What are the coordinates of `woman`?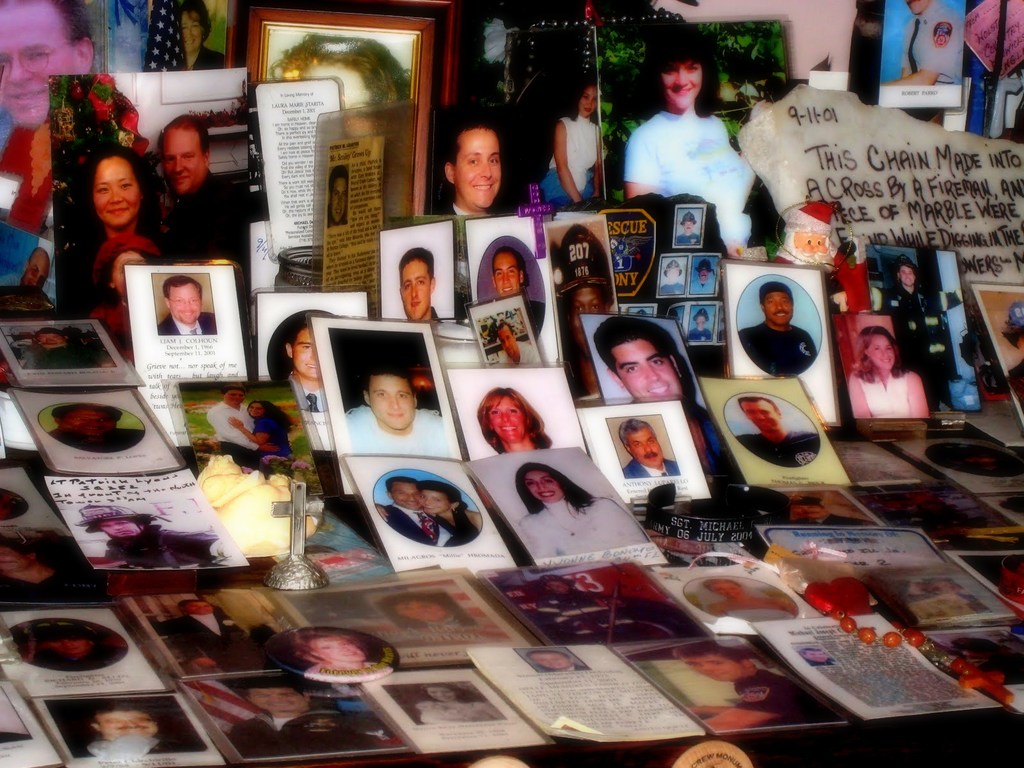
(376,479,486,537).
